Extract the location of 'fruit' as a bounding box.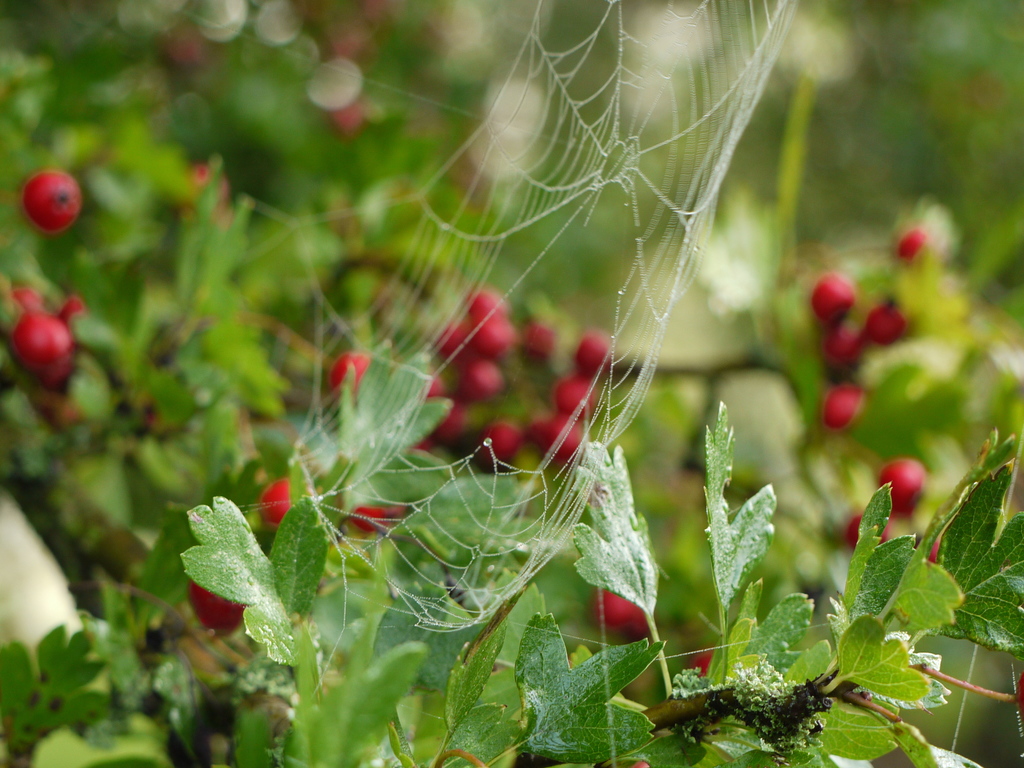
<bbox>329, 348, 369, 394</bbox>.
